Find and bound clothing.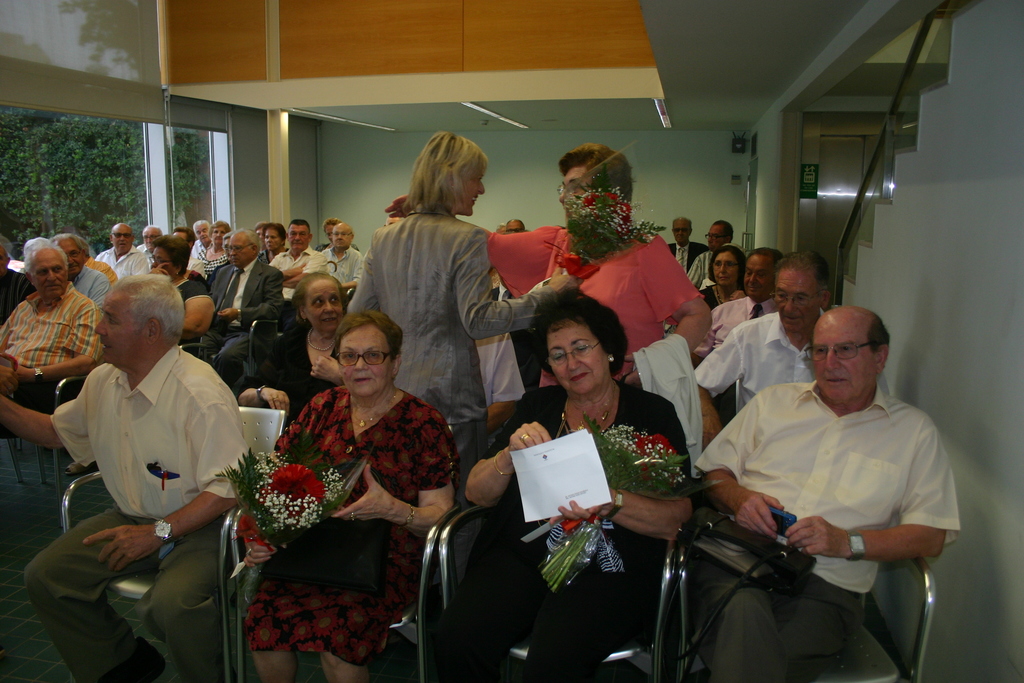
Bound: bbox=(237, 383, 452, 672).
